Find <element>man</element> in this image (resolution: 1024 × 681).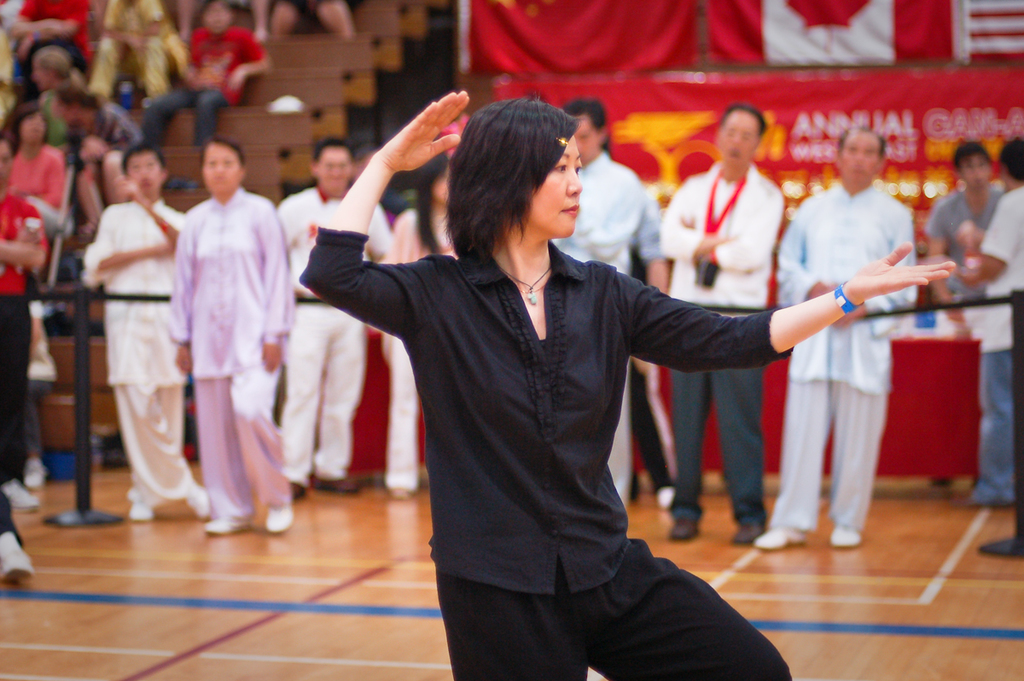
(950, 137, 1023, 507).
